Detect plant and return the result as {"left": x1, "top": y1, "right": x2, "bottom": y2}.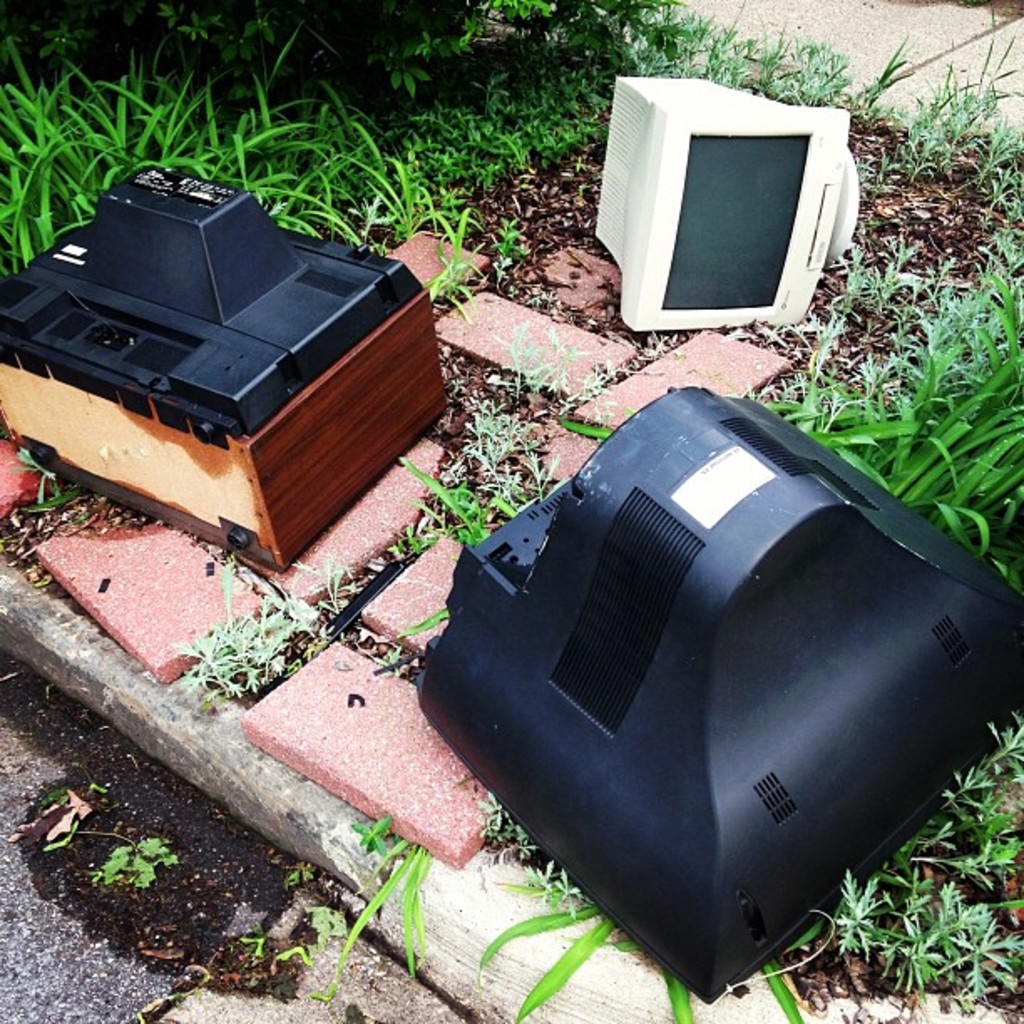
{"left": 316, "top": 556, "right": 343, "bottom": 617}.
